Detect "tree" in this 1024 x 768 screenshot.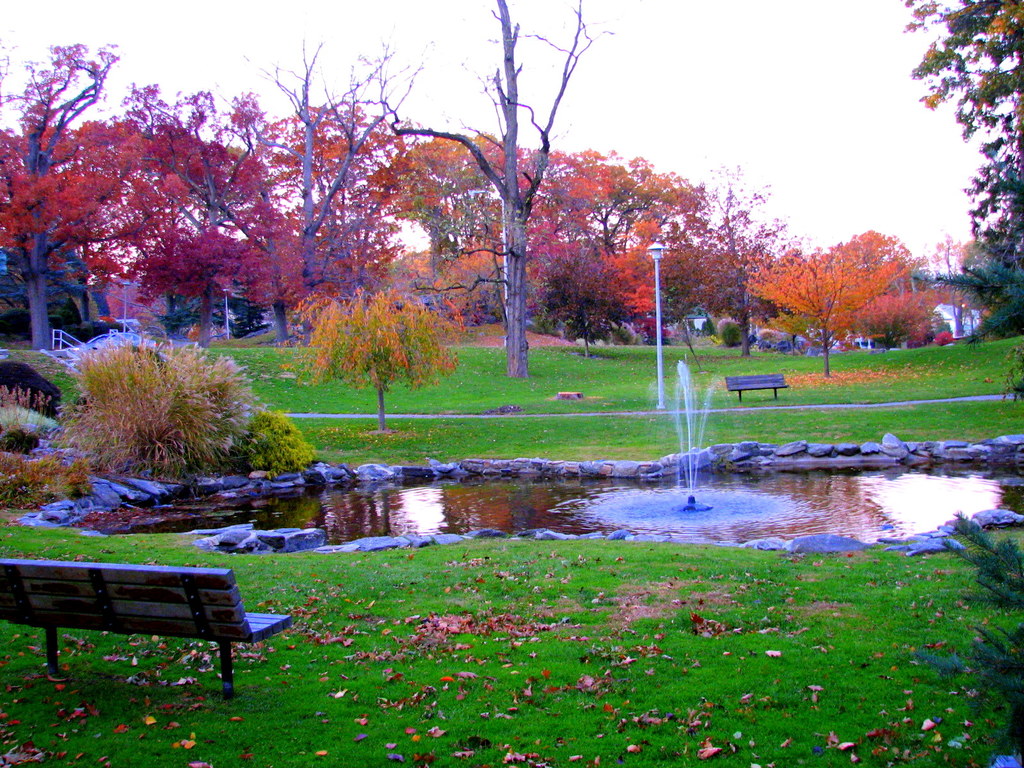
Detection: x1=473 y1=4 x2=621 y2=382.
